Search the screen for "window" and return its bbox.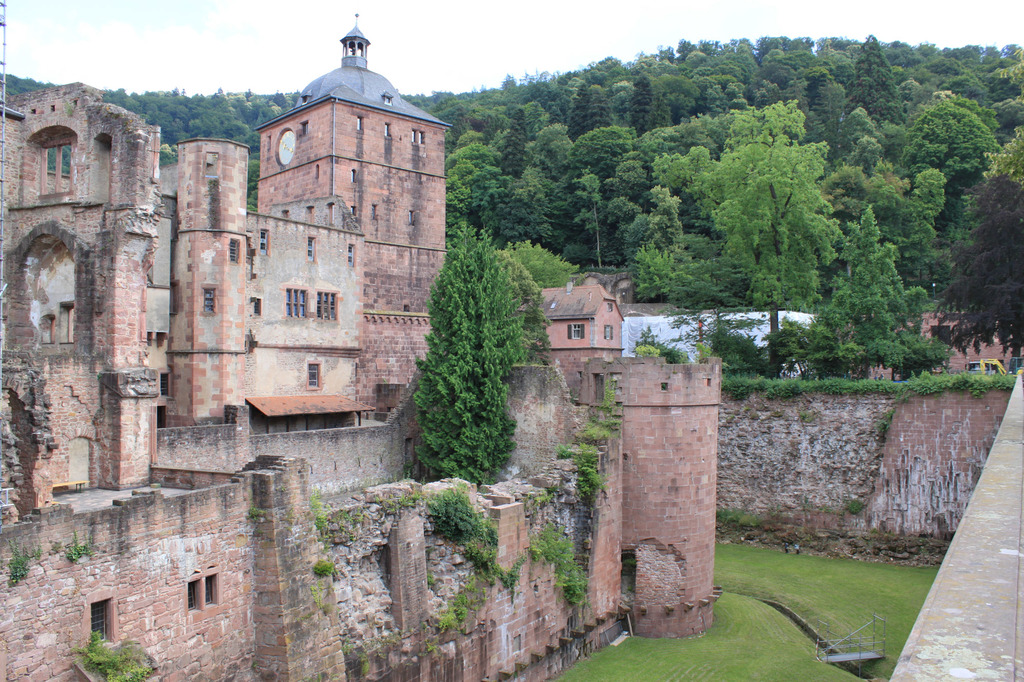
Found: Rect(564, 325, 586, 341).
